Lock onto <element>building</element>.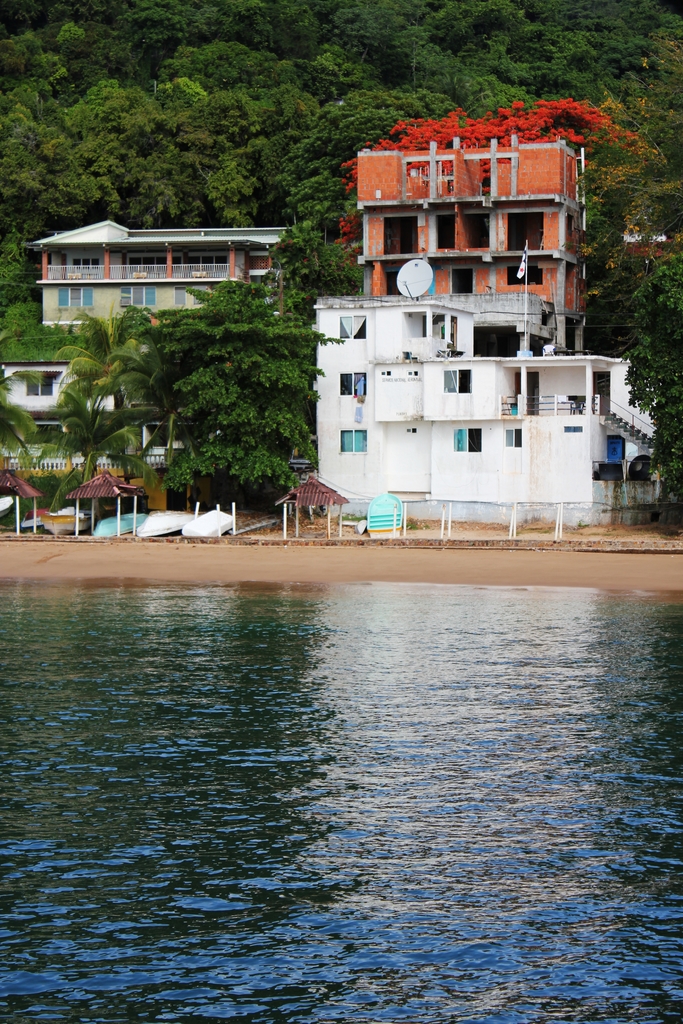
Locked: left=24, top=218, right=304, bottom=326.
